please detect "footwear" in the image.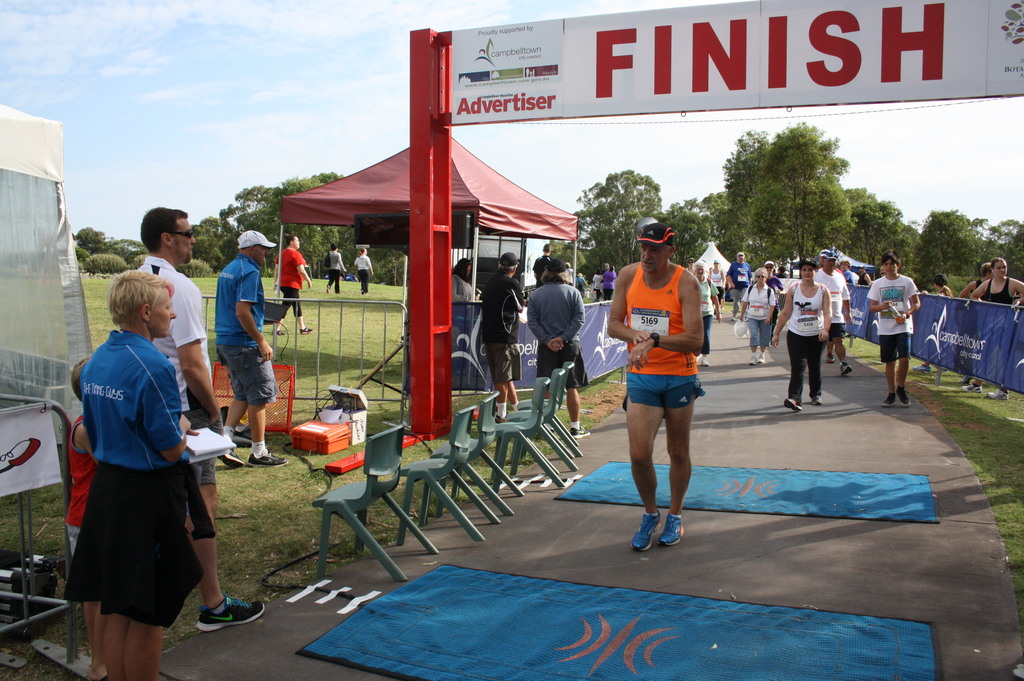
box=[194, 595, 265, 634].
